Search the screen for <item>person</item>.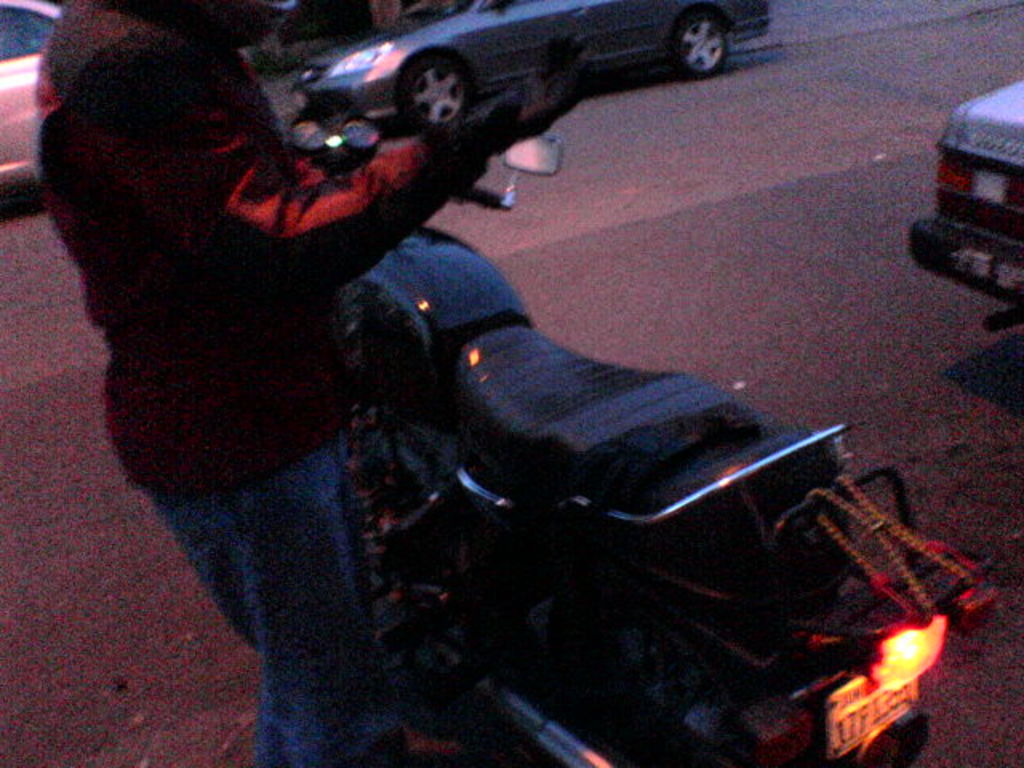
Found at <bbox>26, 0, 608, 766</bbox>.
